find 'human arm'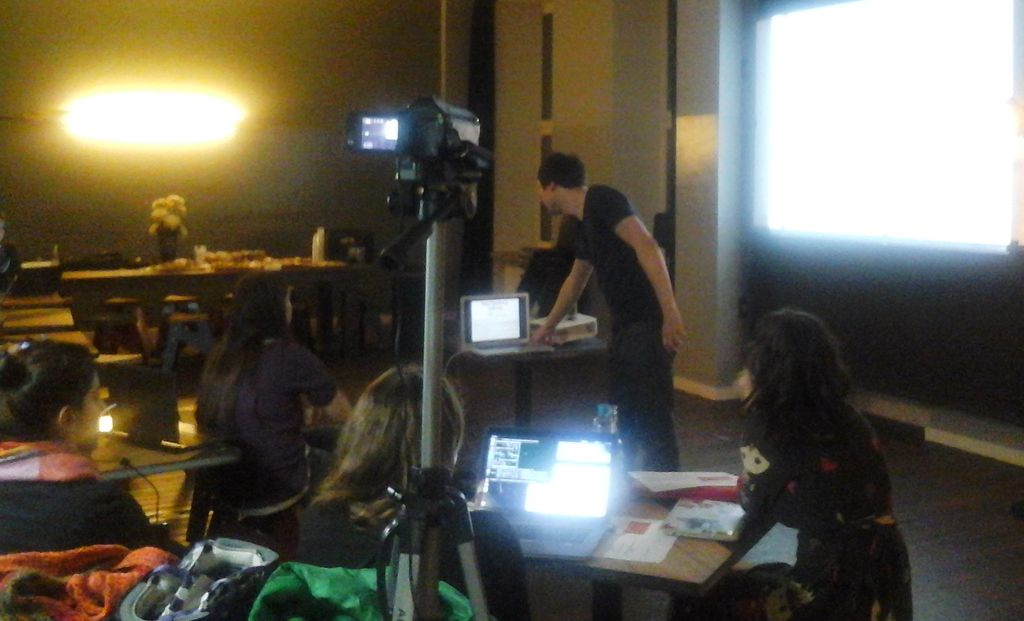
302,358,360,426
